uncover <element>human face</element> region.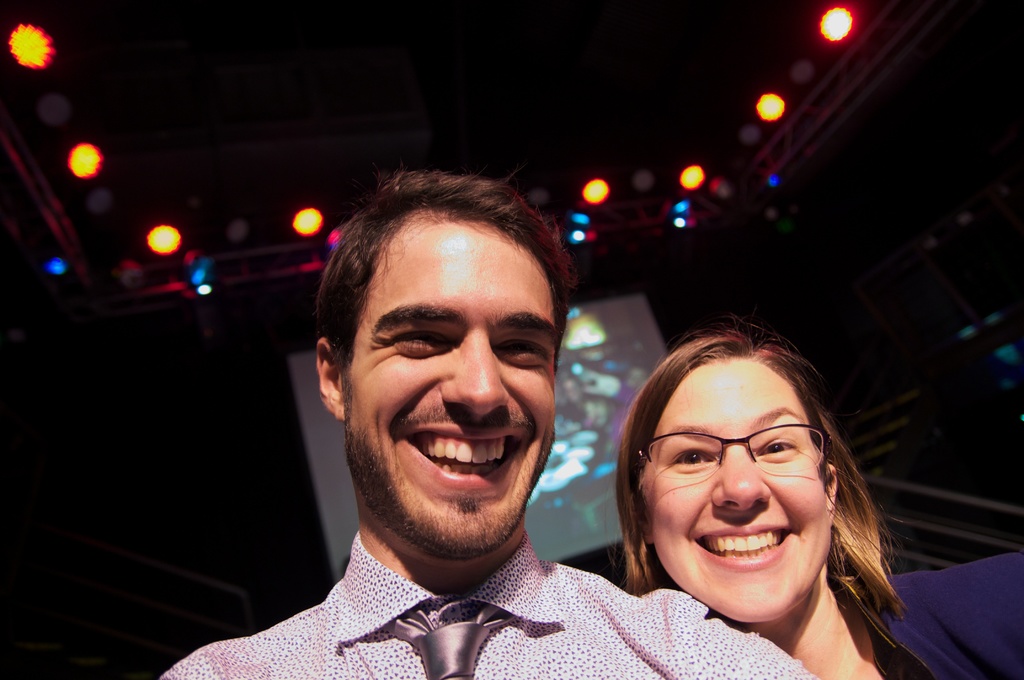
Uncovered: 344/221/556/555.
